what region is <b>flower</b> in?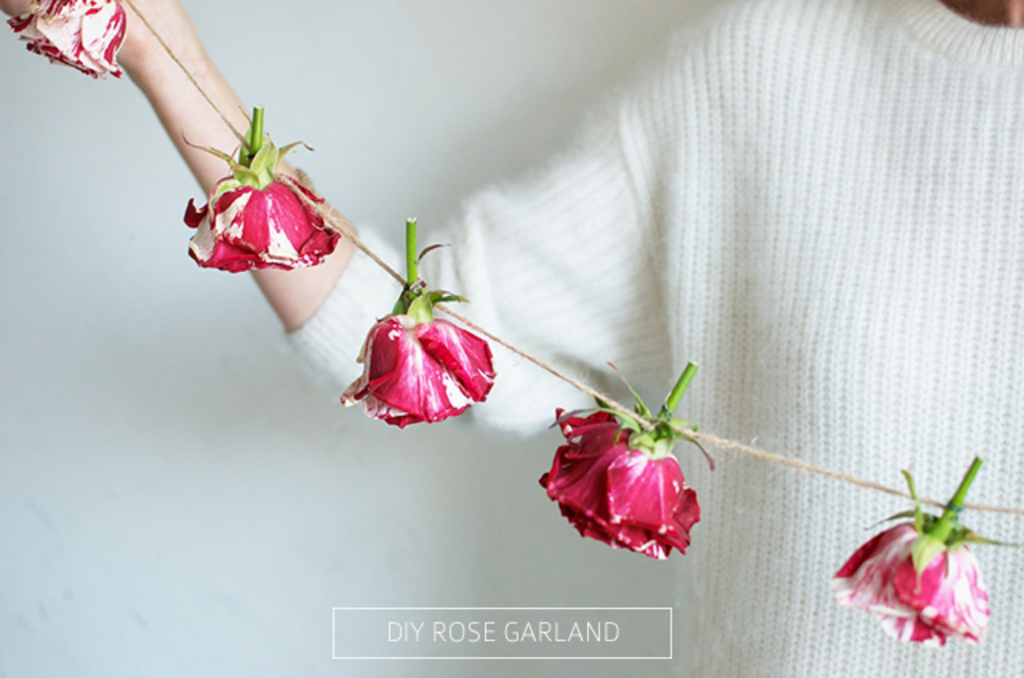
[x1=182, y1=177, x2=346, y2=269].
